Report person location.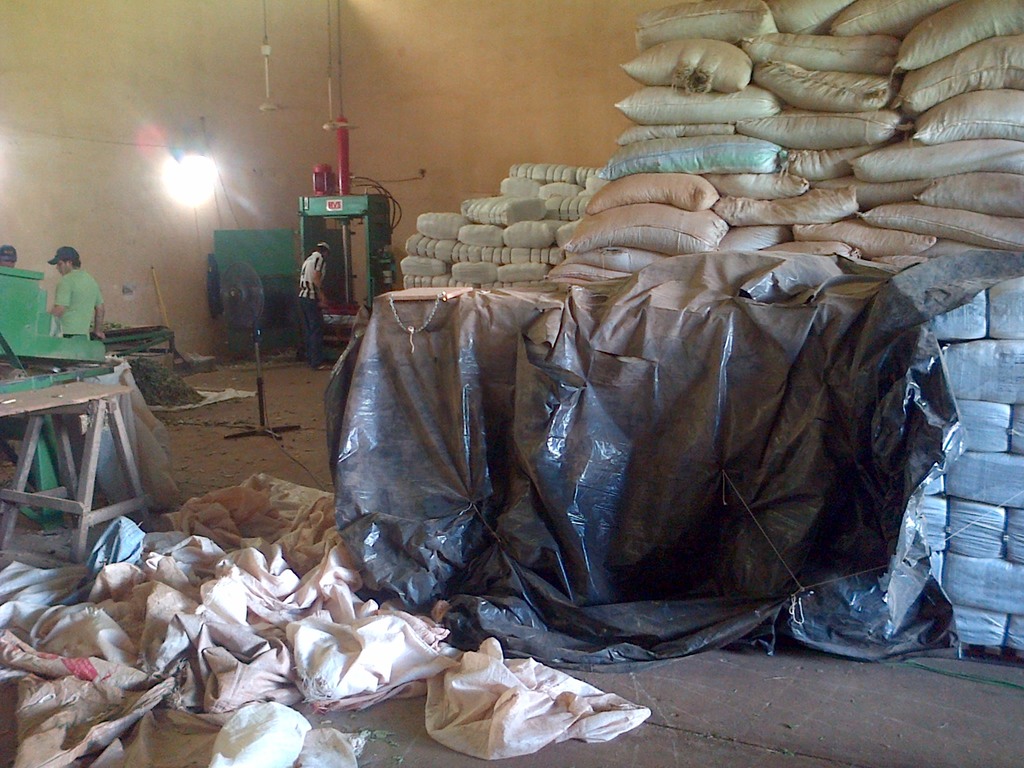
Report: 293:244:332:374.
